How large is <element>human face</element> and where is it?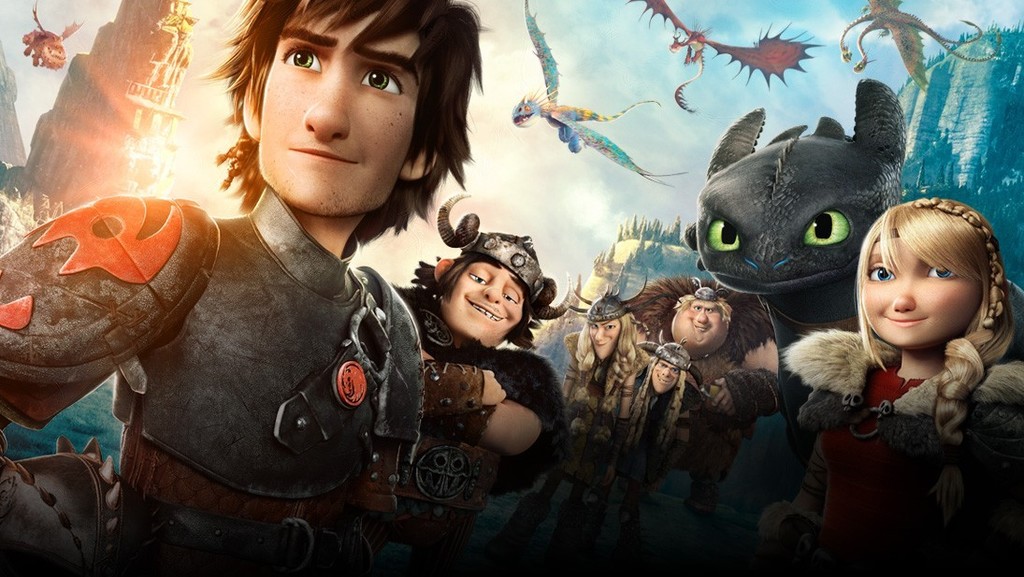
Bounding box: [693, 304, 725, 351].
